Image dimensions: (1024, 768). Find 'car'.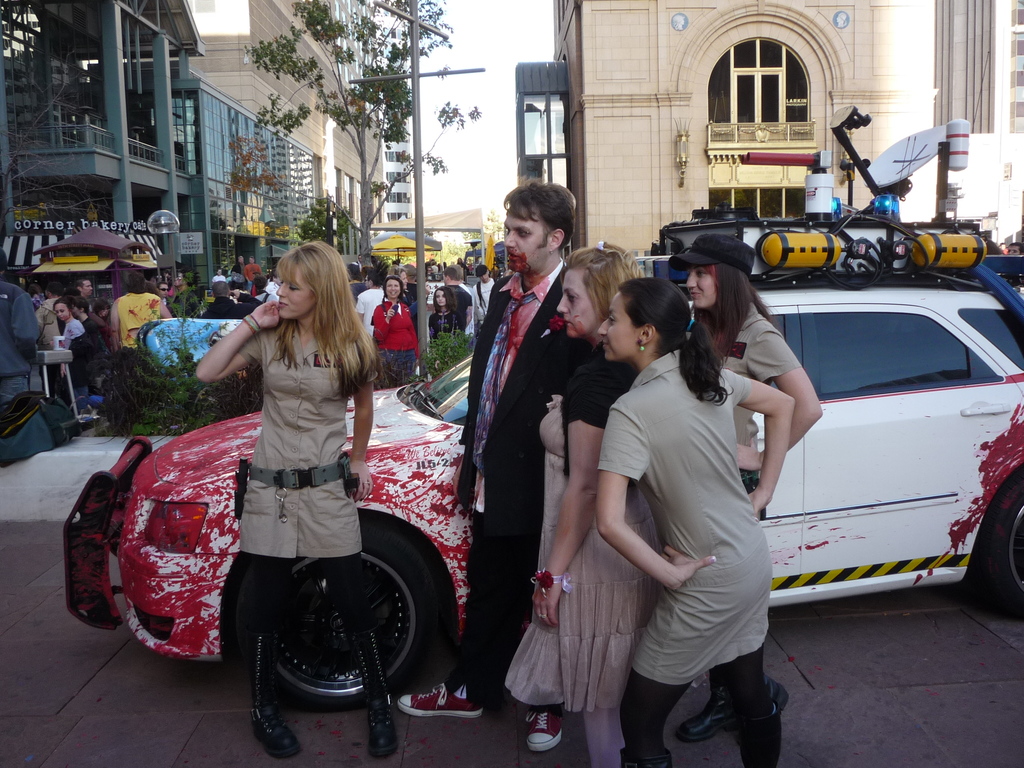
[61,106,1023,707].
